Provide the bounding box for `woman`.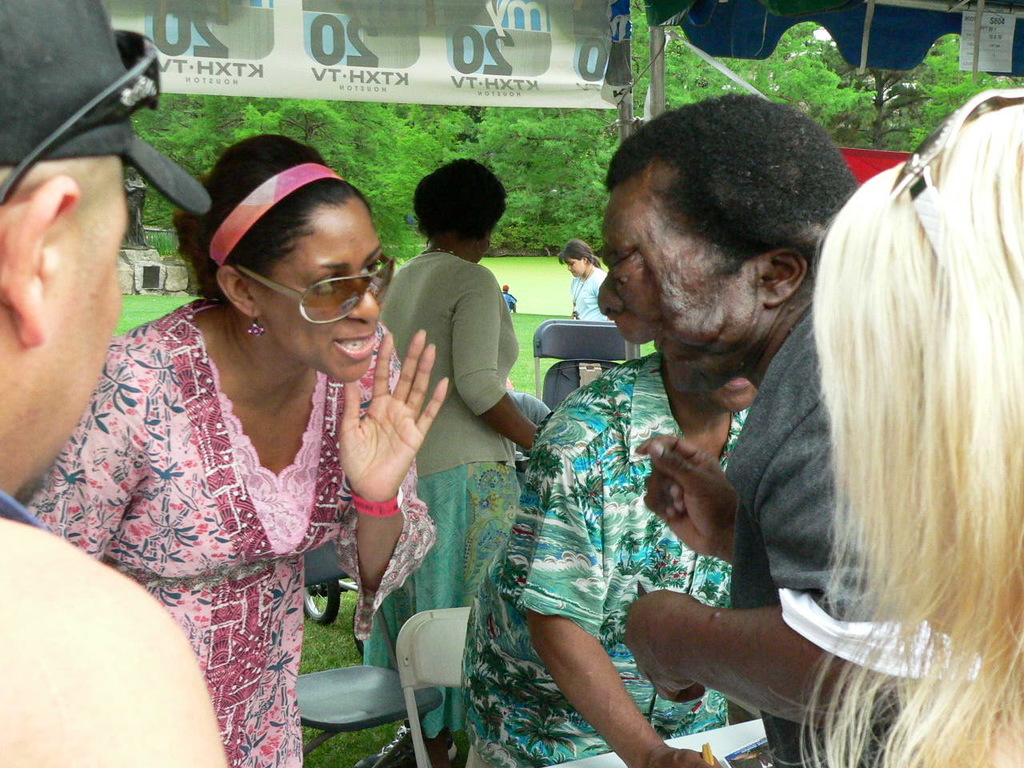
region(558, 240, 606, 322).
